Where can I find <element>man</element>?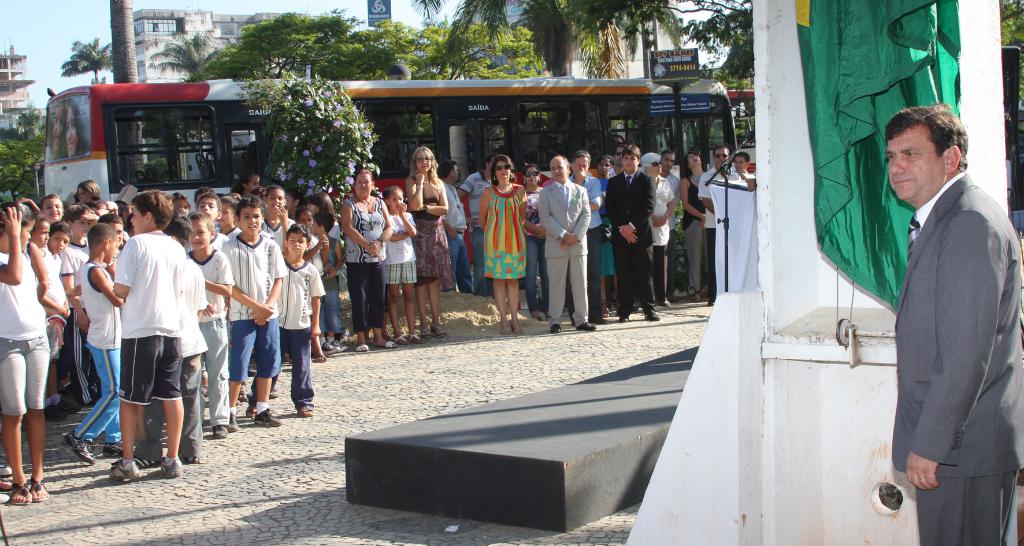
You can find it at (x1=458, y1=157, x2=493, y2=290).
